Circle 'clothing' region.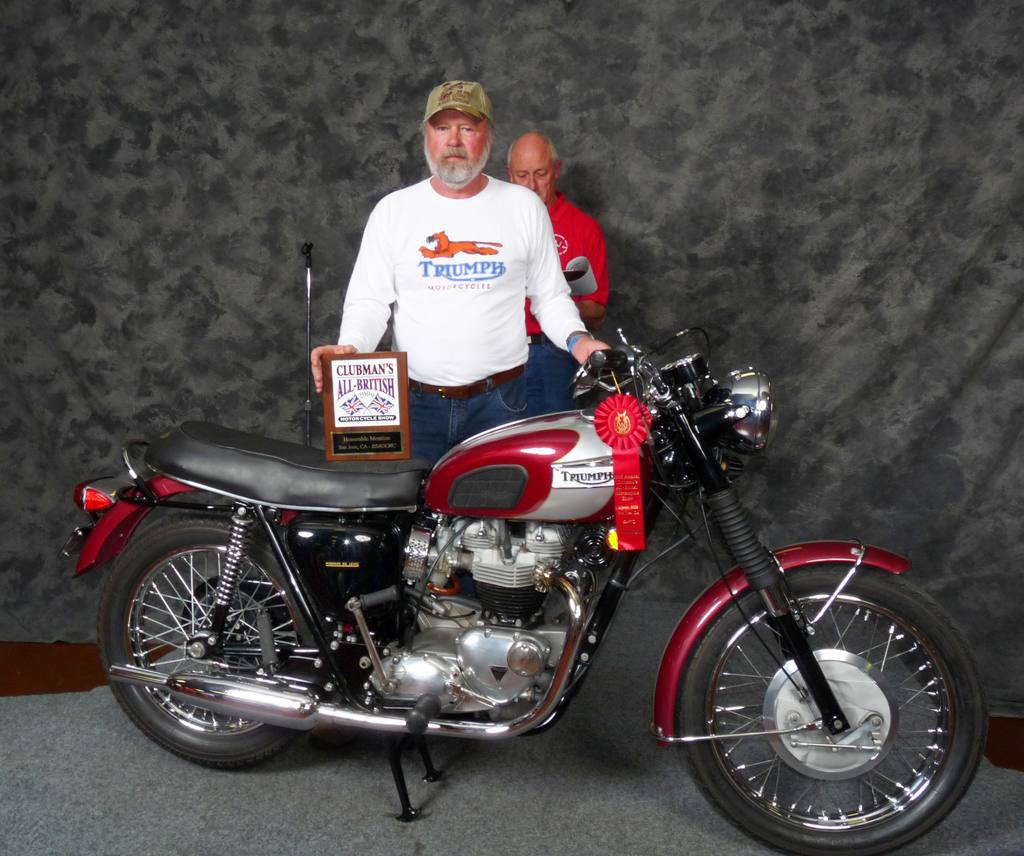
Region: 516 191 623 414.
